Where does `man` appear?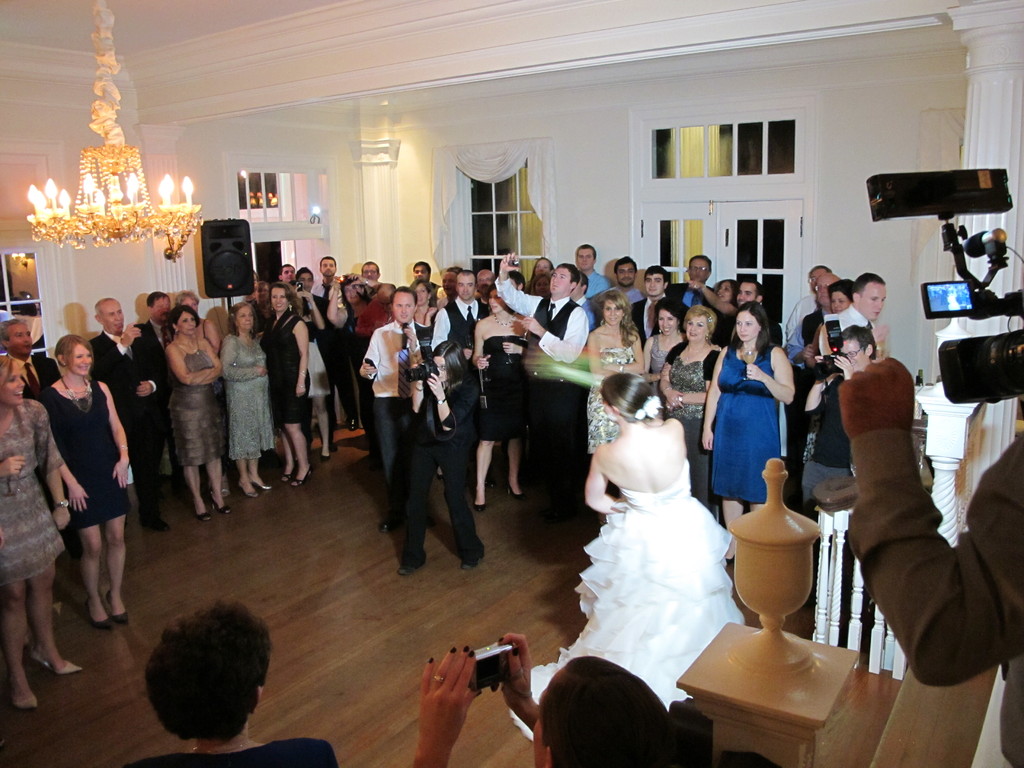
Appears at pyautogui.locateOnScreen(575, 276, 592, 315).
